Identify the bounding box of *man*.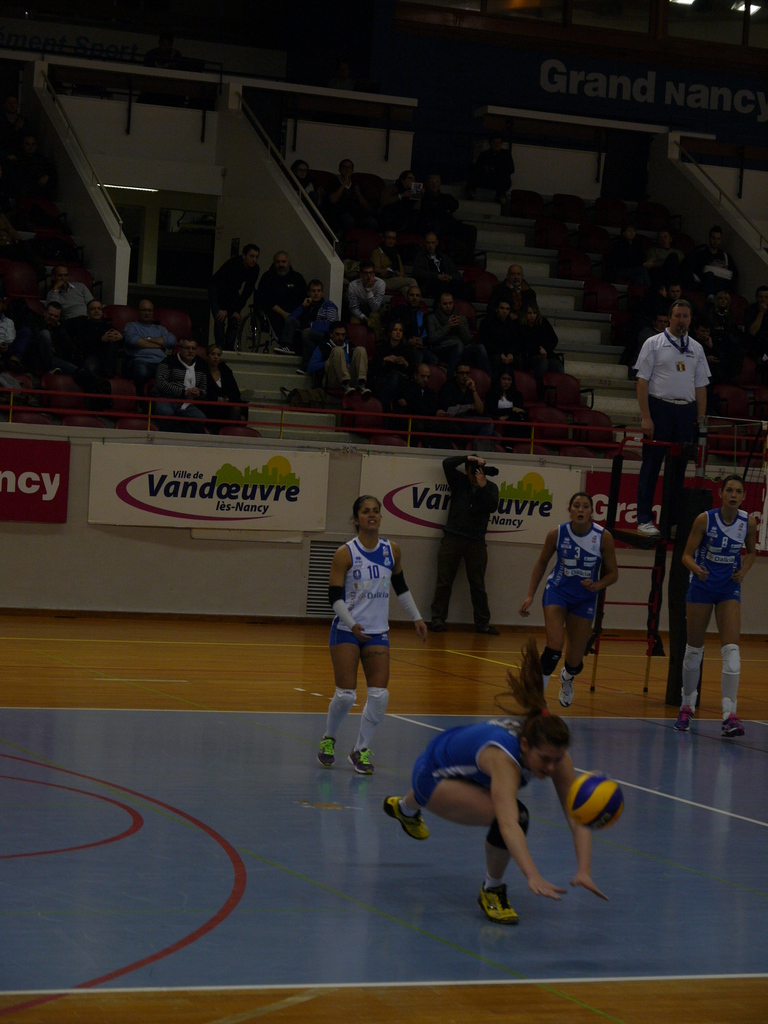
Rect(426, 451, 506, 639).
